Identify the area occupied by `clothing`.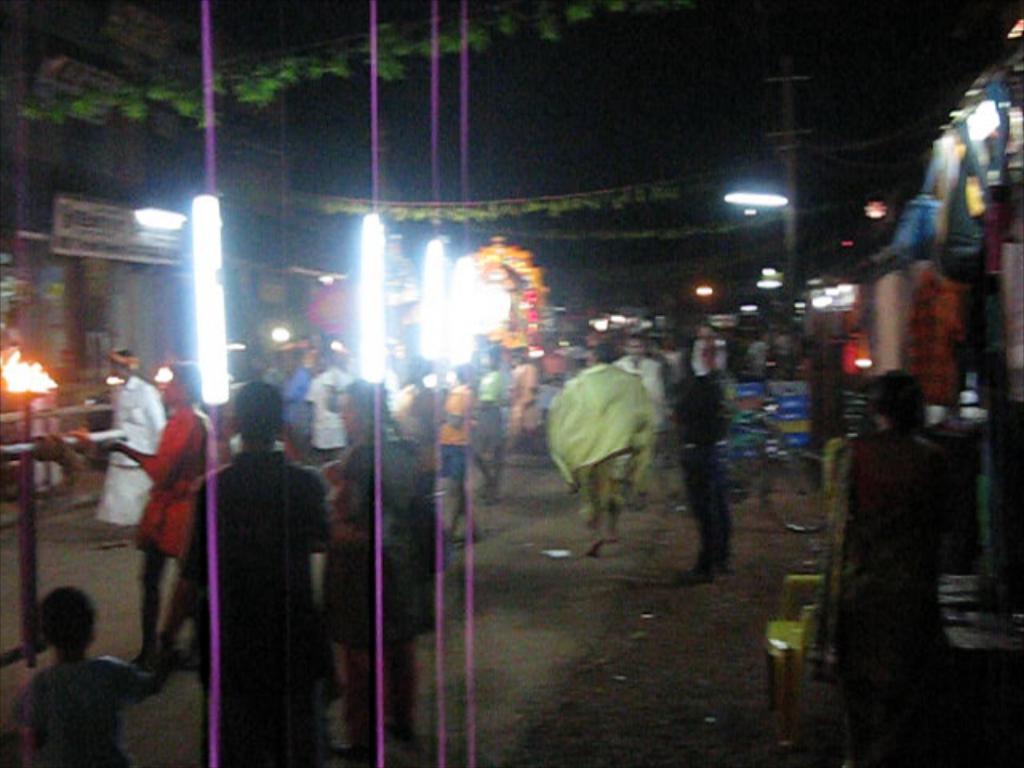
Area: select_region(670, 381, 733, 578).
